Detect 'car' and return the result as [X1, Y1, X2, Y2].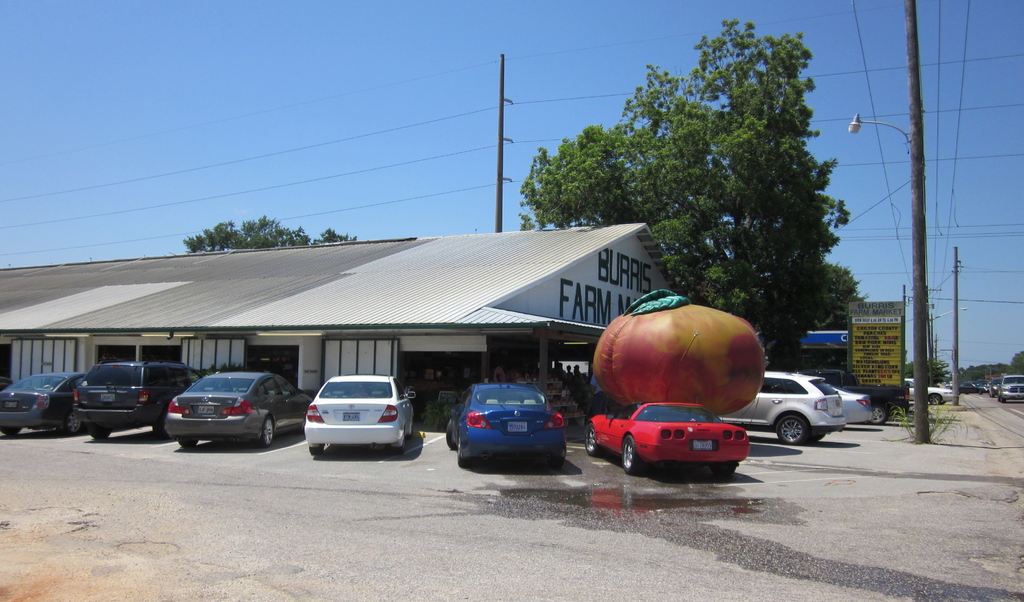
[730, 373, 842, 453].
